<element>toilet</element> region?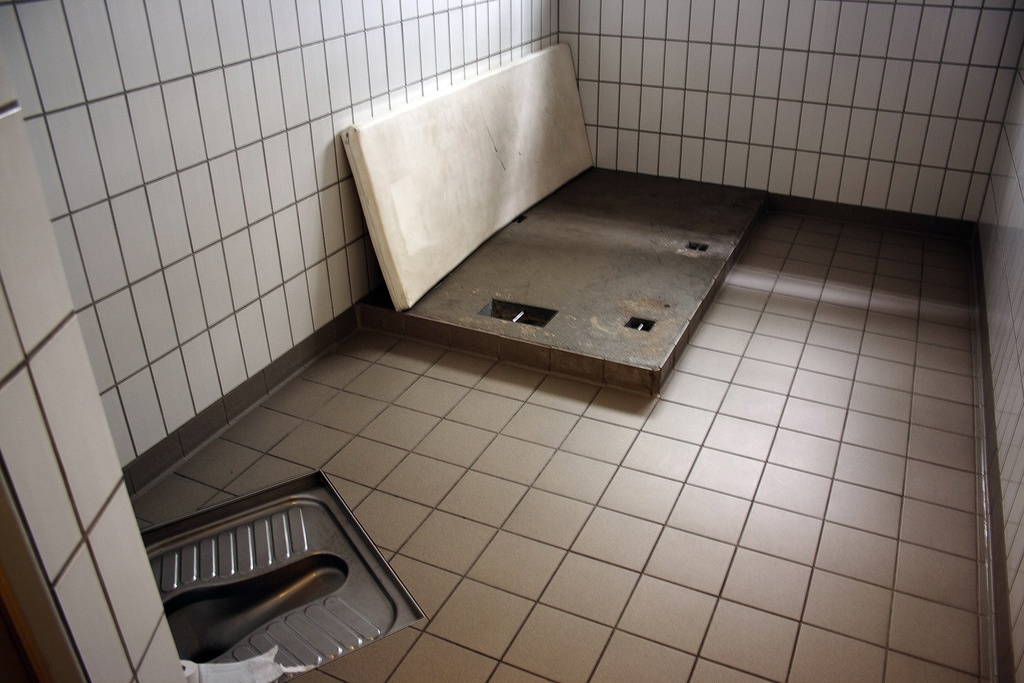
<box>136,466,428,682</box>
